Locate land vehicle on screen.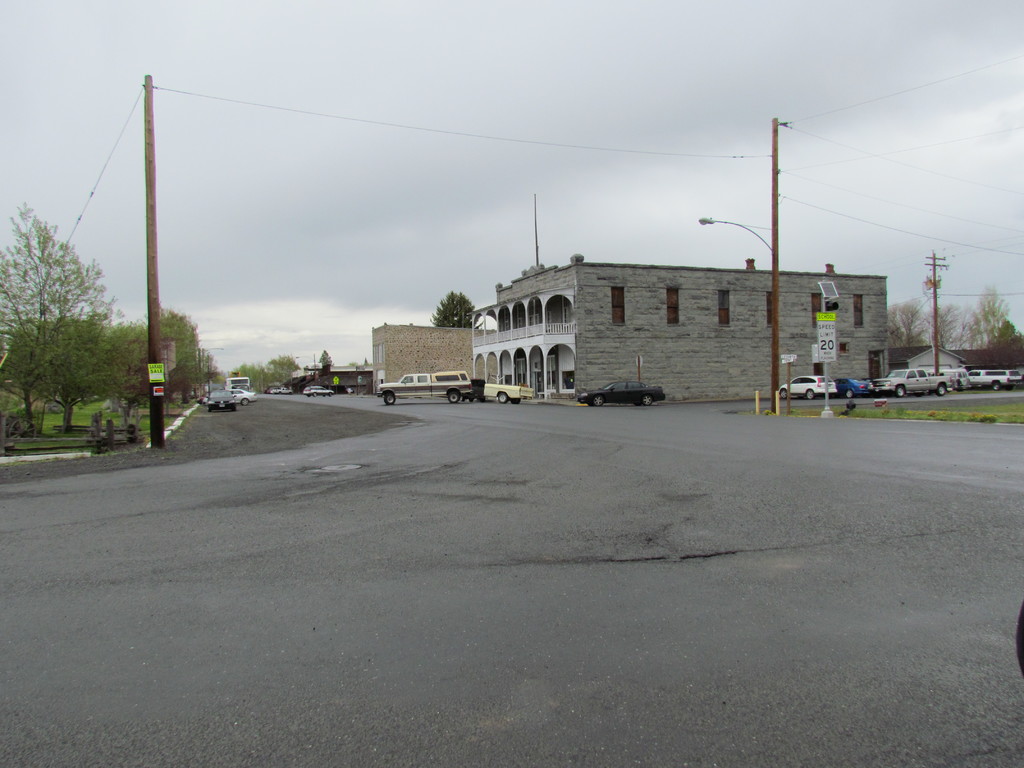
On screen at crop(303, 385, 332, 396).
